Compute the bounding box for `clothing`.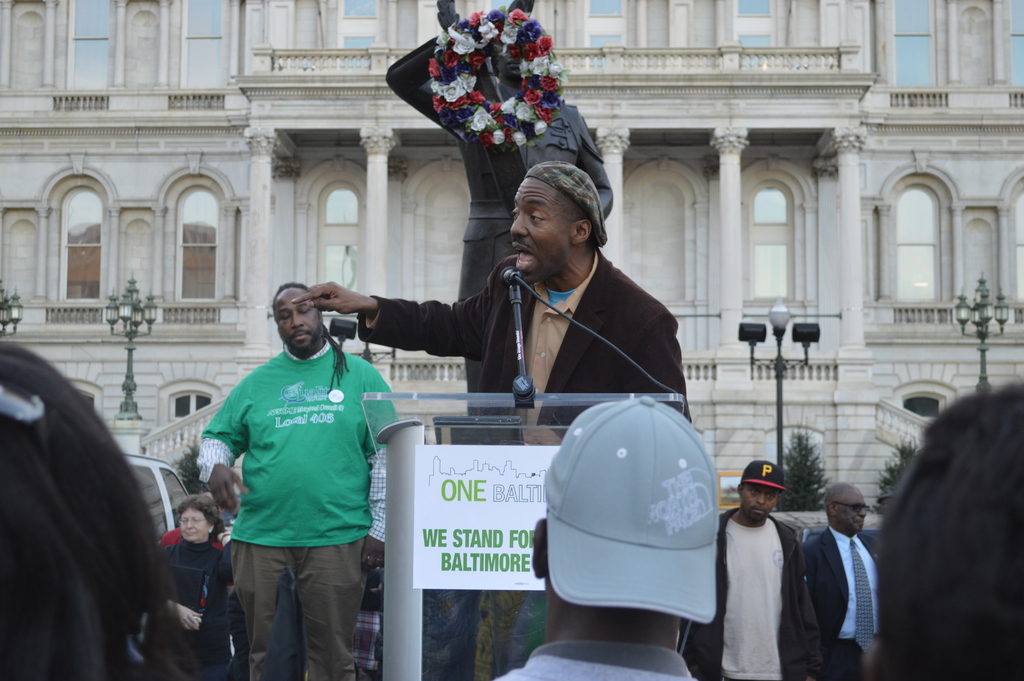
{"x1": 872, "y1": 379, "x2": 1023, "y2": 680}.
